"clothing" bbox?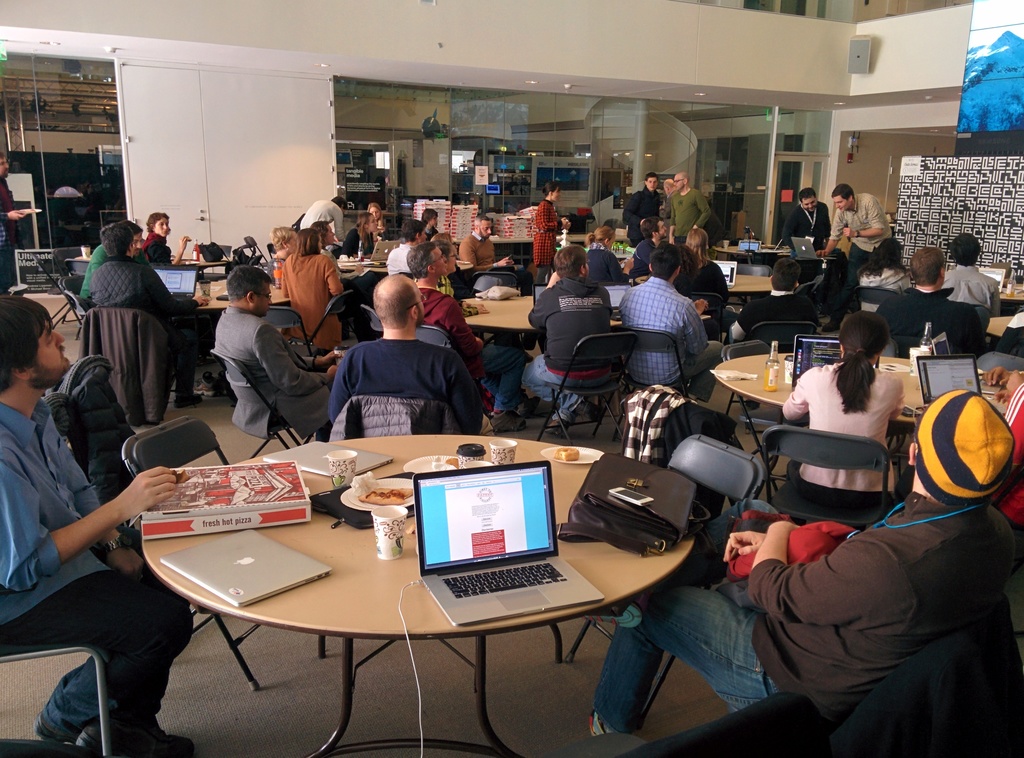
box(938, 258, 1004, 310)
